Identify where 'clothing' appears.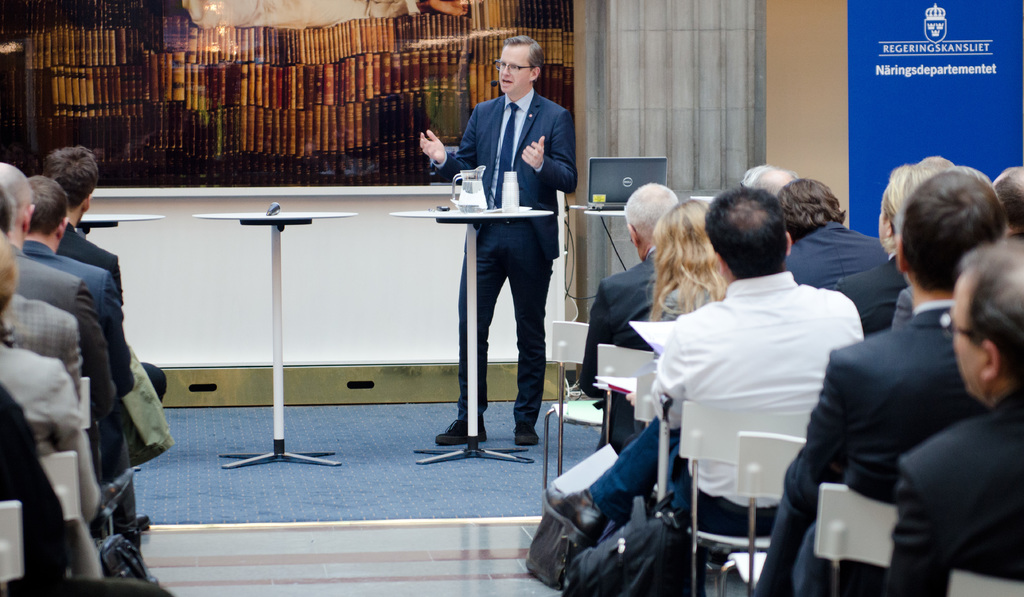
Appears at crop(881, 391, 1023, 596).
